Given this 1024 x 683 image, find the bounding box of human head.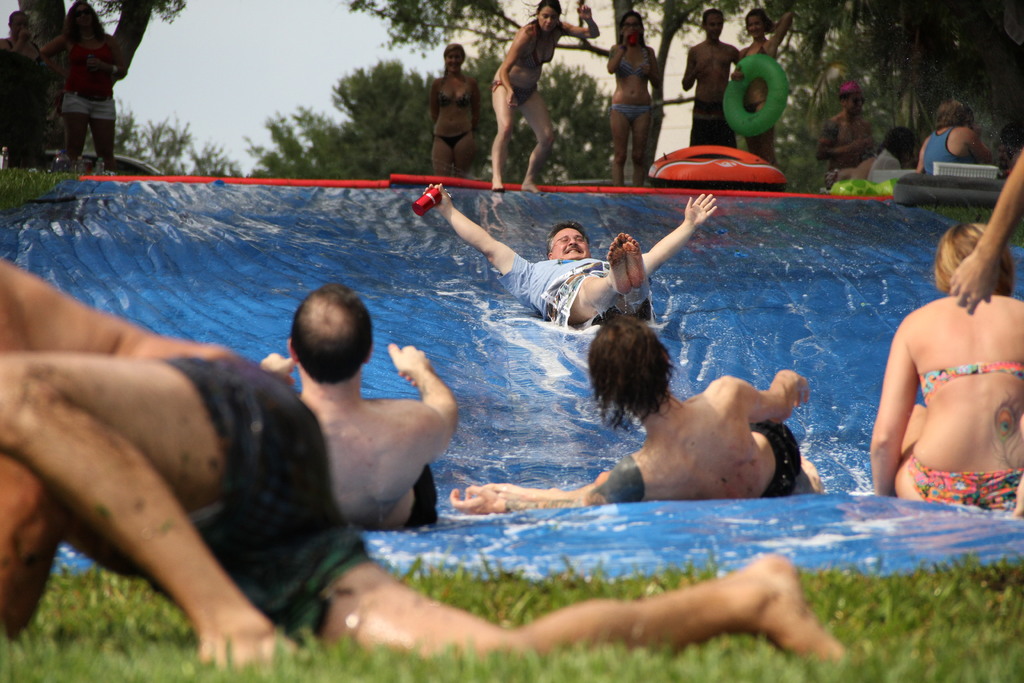
crop(742, 9, 771, 38).
